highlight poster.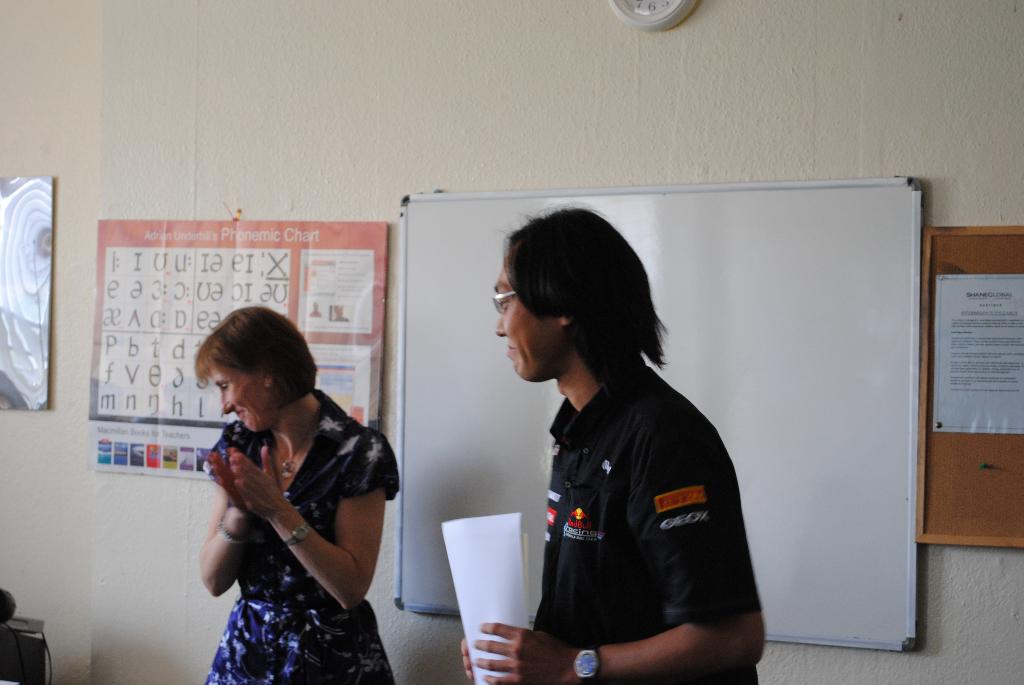
Highlighted region: 88,217,386,480.
